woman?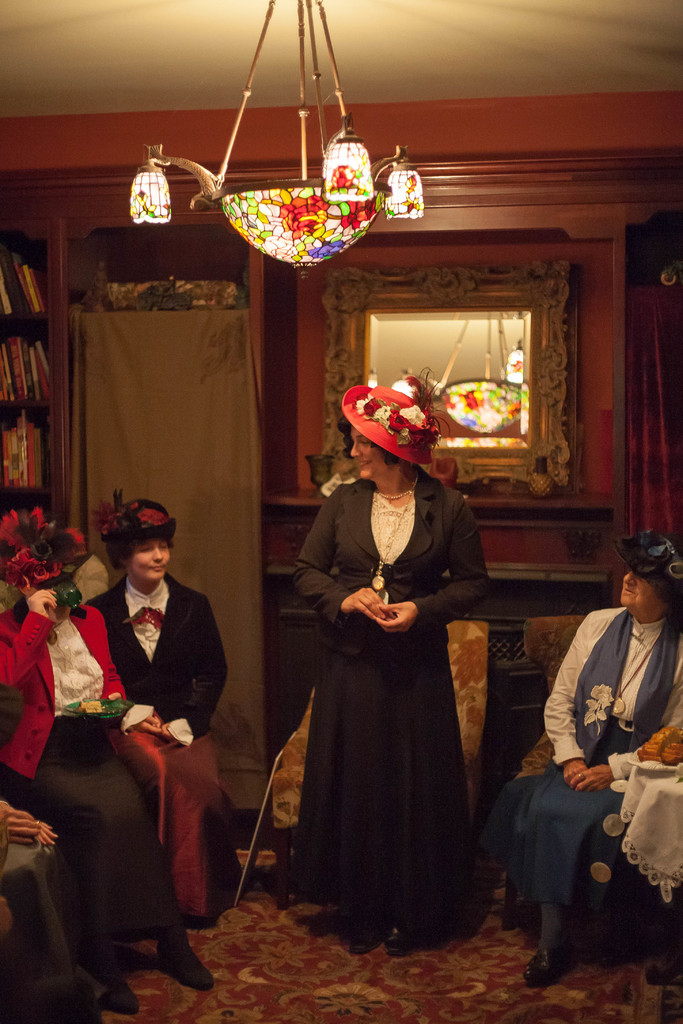
crop(287, 380, 494, 980)
